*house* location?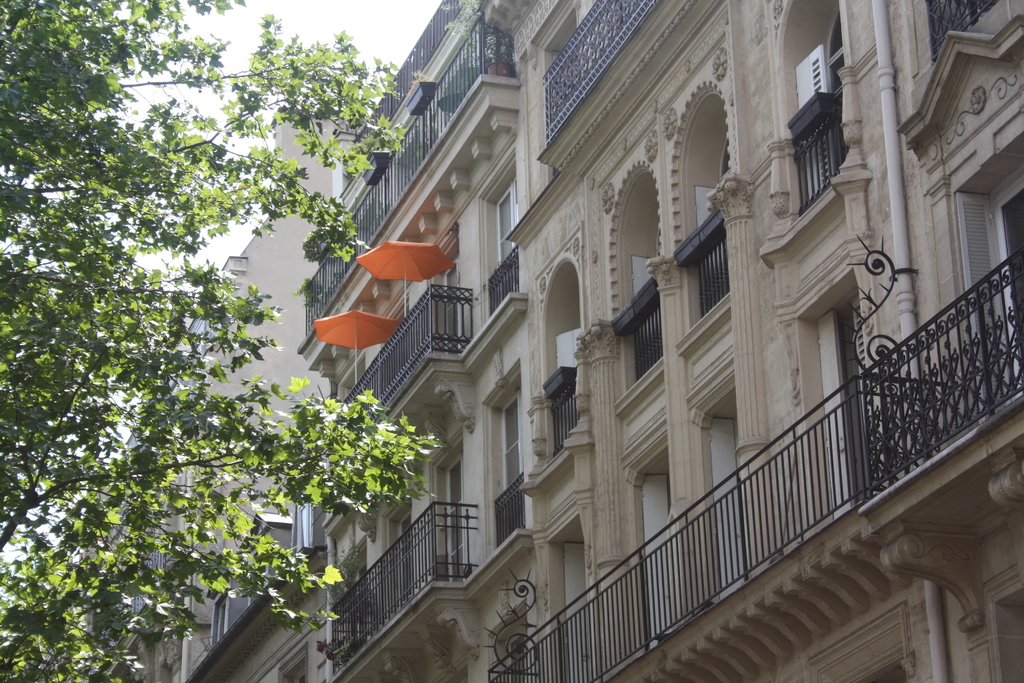
81,105,345,682
